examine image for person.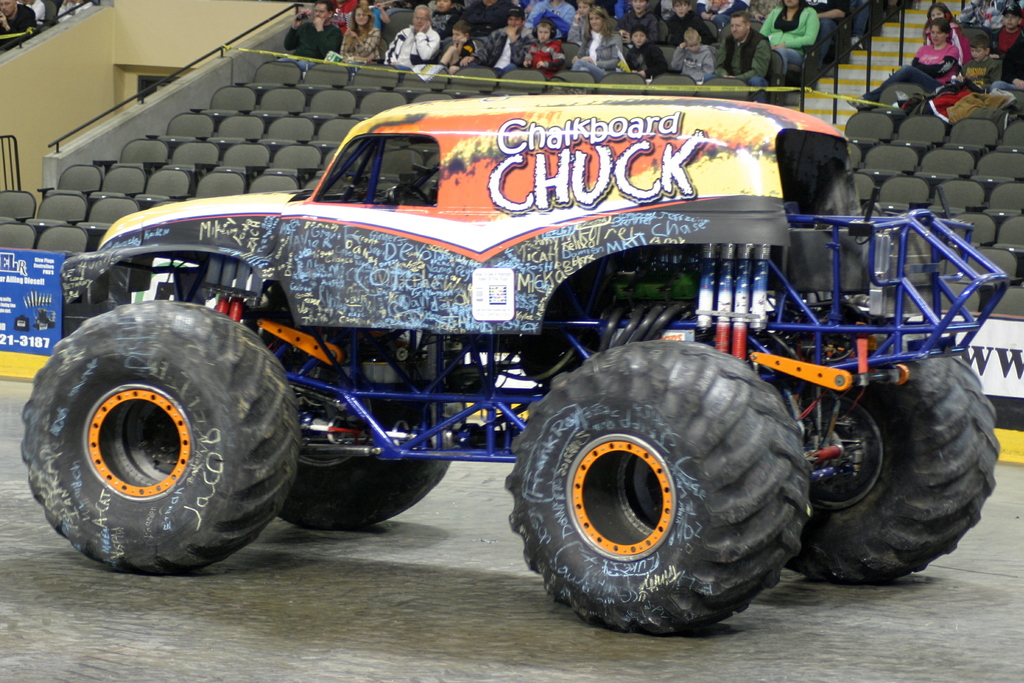
Examination result: {"left": 846, "top": 17, "right": 957, "bottom": 112}.
